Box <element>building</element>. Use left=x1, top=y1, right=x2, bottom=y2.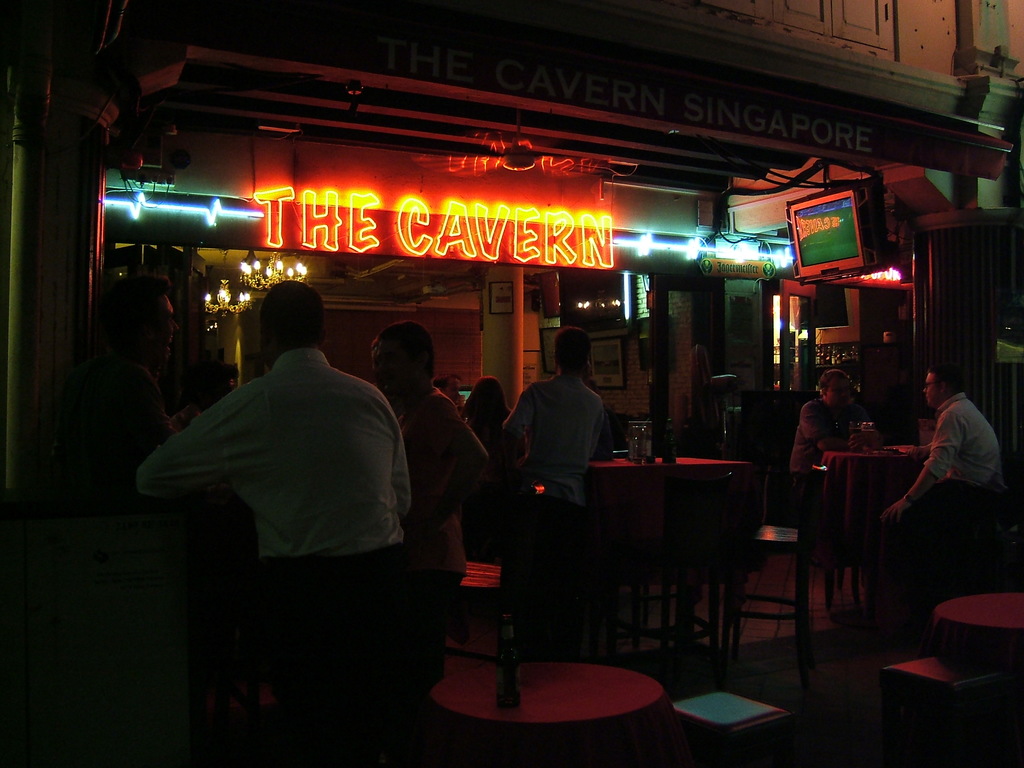
left=0, top=0, right=1023, bottom=767.
